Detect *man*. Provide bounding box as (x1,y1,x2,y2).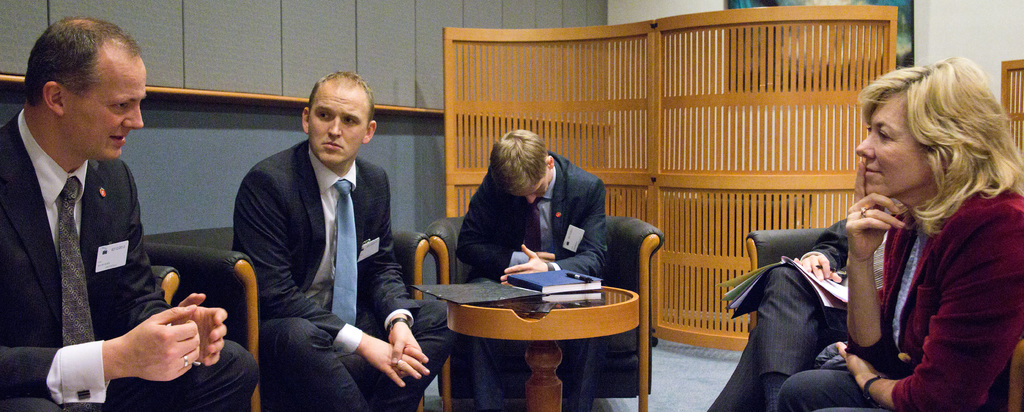
(4,22,211,397).
